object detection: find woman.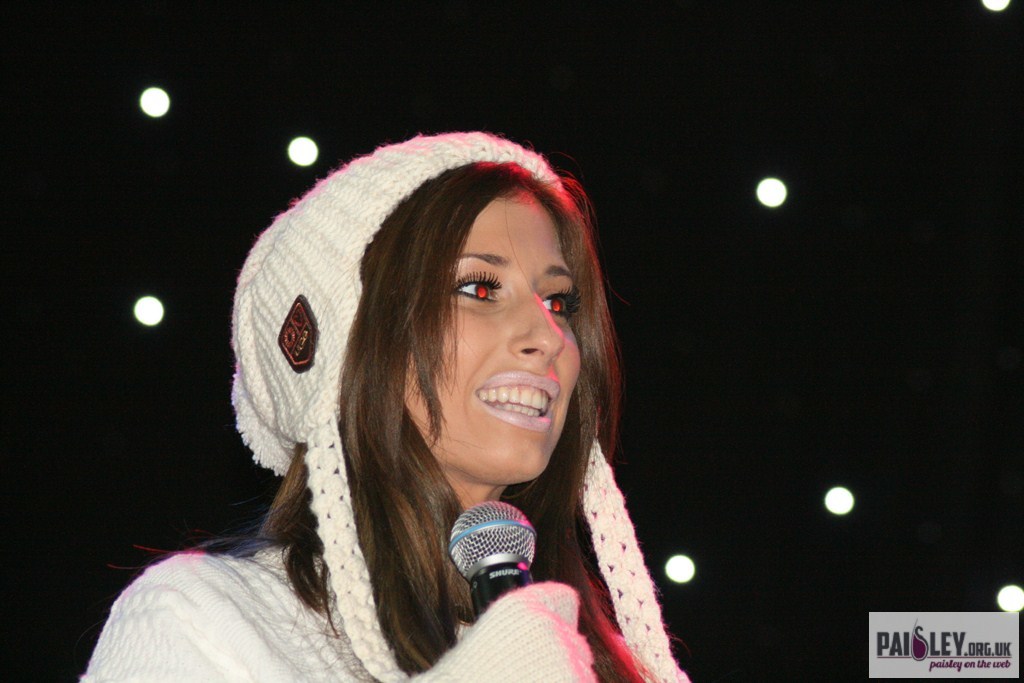
region(83, 127, 694, 682).
